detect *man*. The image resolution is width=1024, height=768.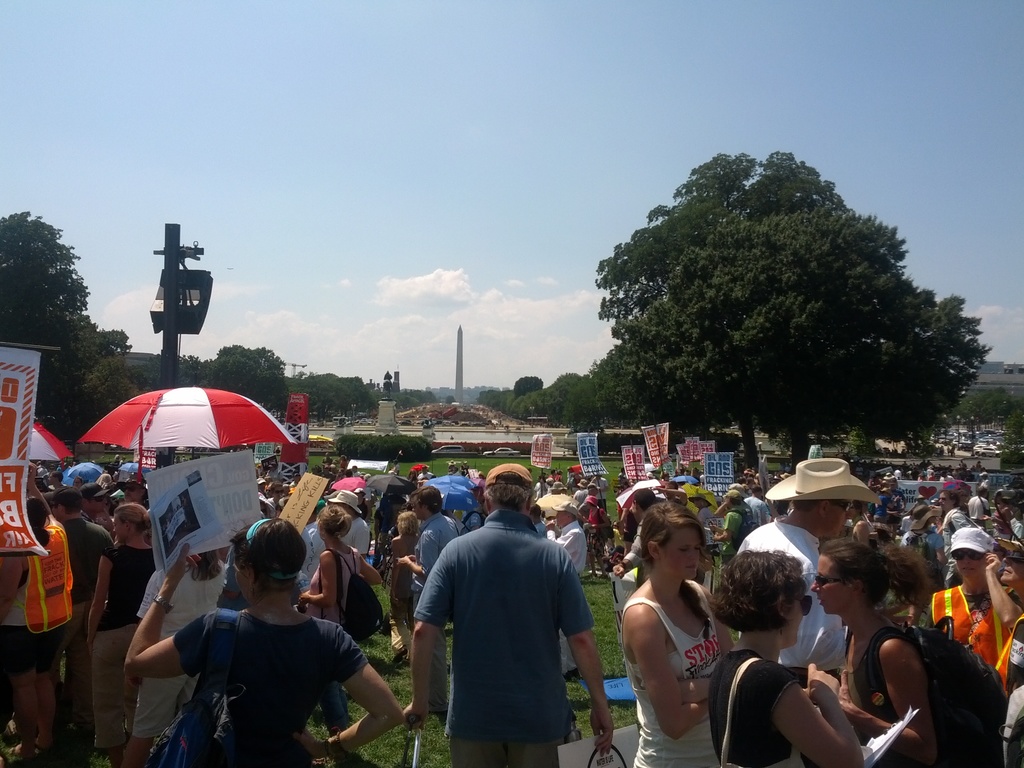
996/540/1023/697.
